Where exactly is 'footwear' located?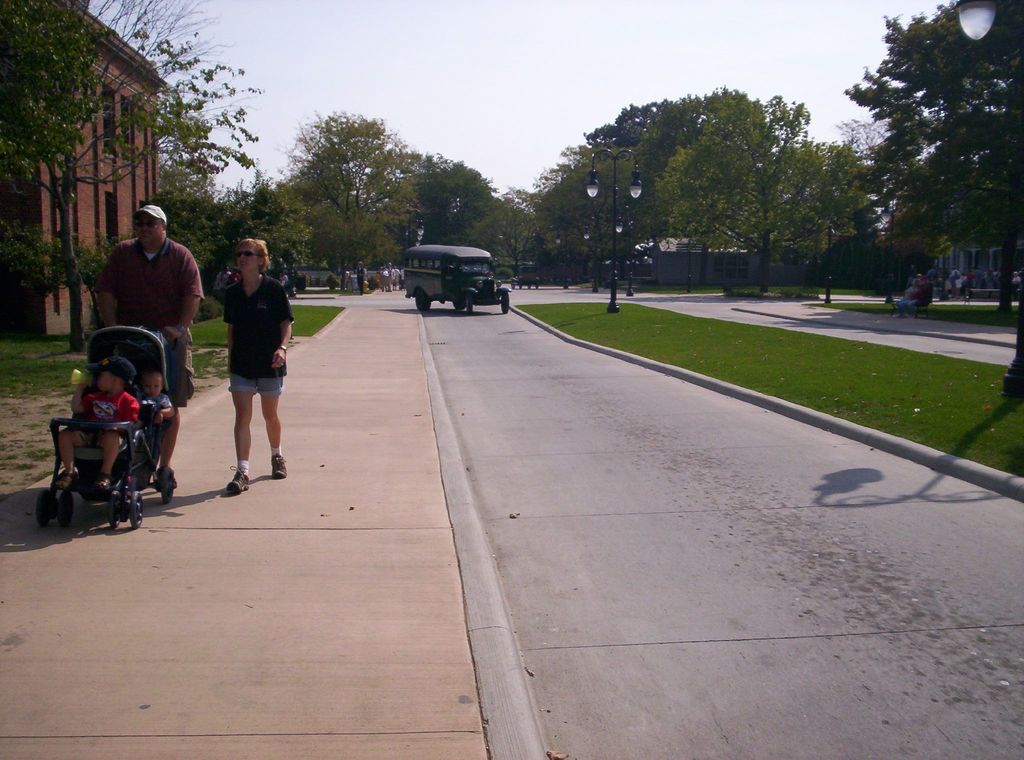
Its bounding box is <box>227,464,251,494</box>.
